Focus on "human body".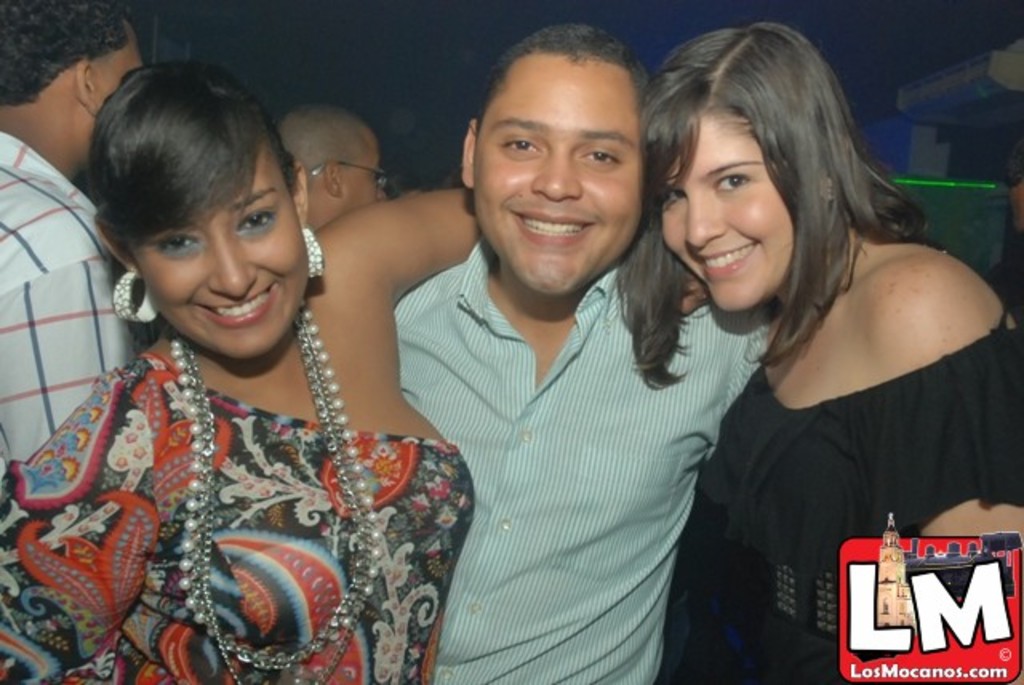
Focused at pyautogui.locateOnScreen(573, 29, 968, 666).
